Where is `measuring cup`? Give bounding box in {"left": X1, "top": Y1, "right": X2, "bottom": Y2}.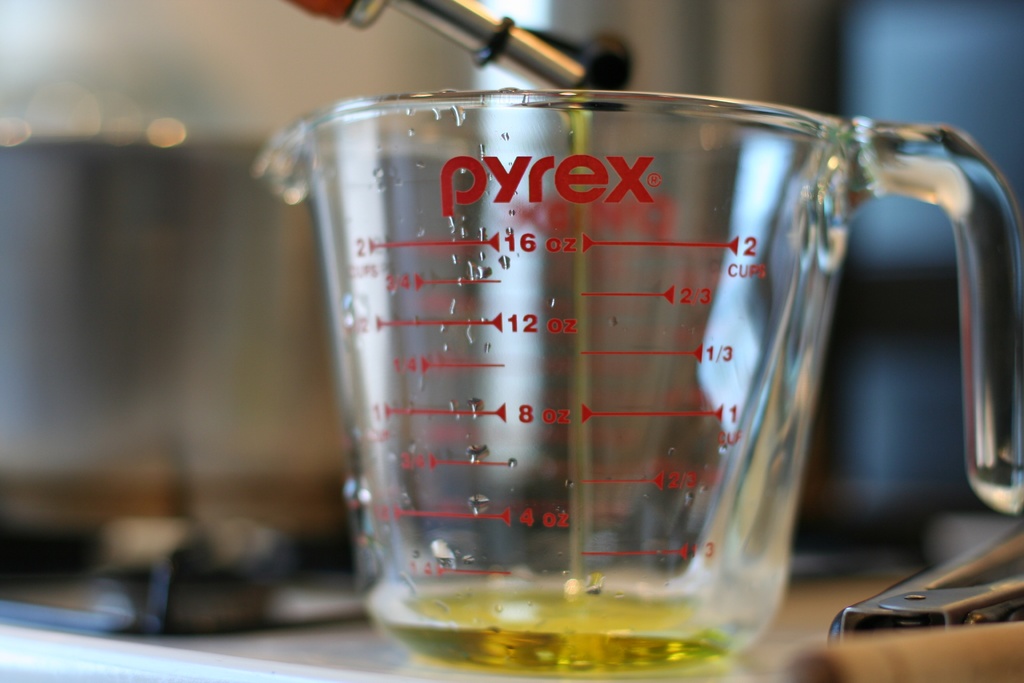
{"left": 255, "top": 85, "right": 1023, "bottom": 677}.
